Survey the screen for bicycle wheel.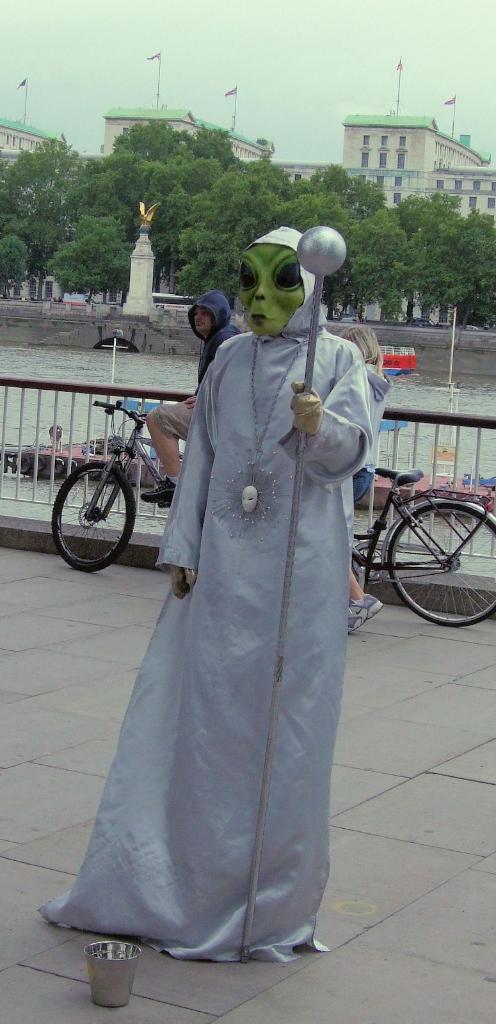
Survey found: Rect(54, 477, 150, 588).
